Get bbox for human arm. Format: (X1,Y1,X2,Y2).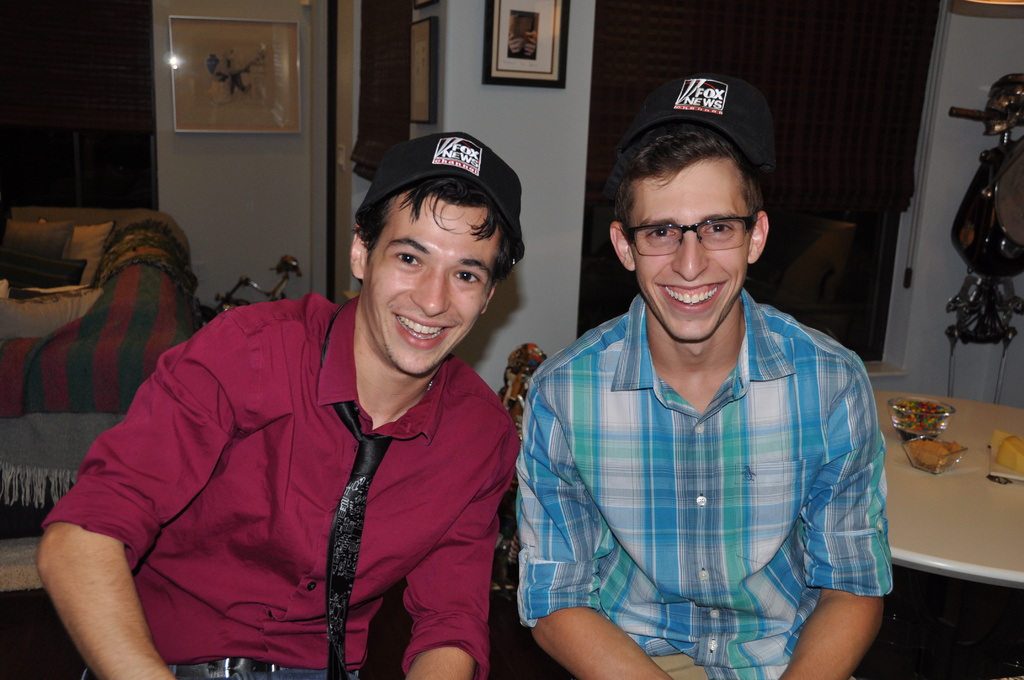
(405,440,515,679).
